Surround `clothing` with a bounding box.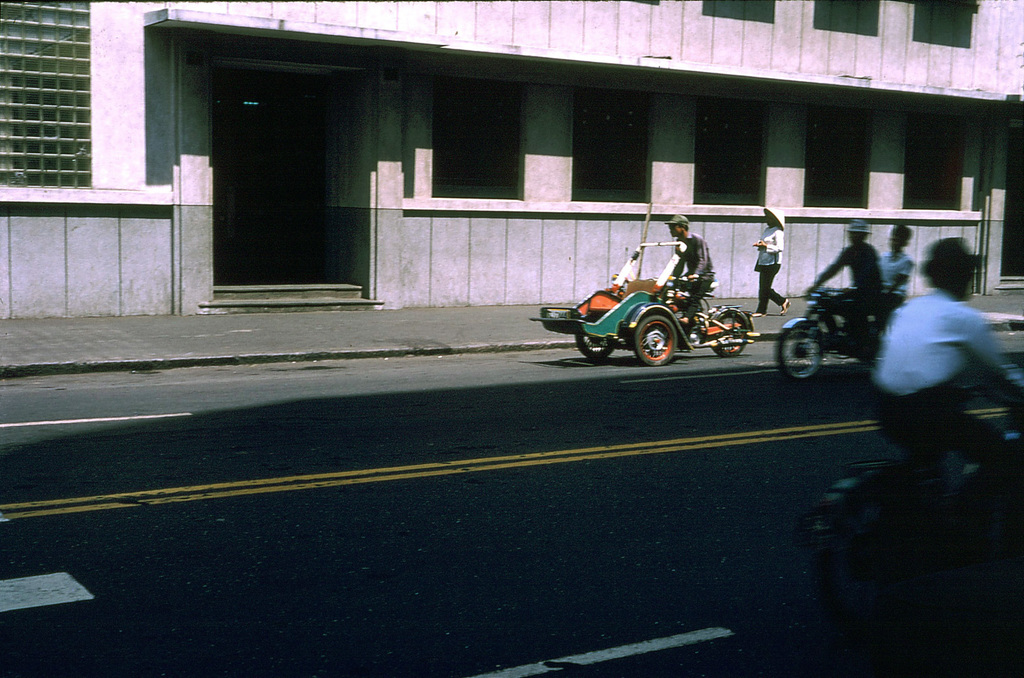
bbox=(752, 218, 785, 316).
